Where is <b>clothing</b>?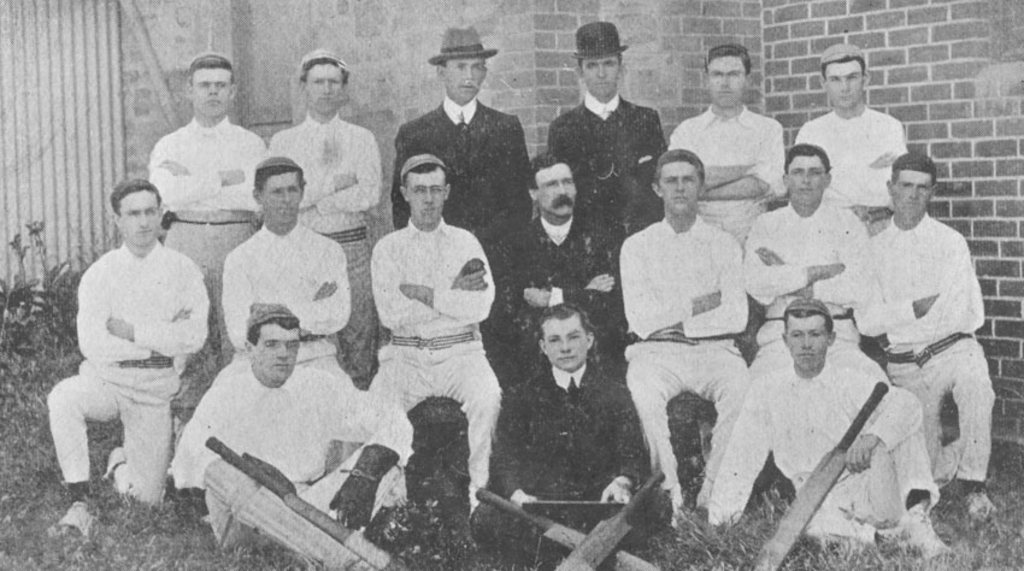
BBox(852, 205, 994, 478).
